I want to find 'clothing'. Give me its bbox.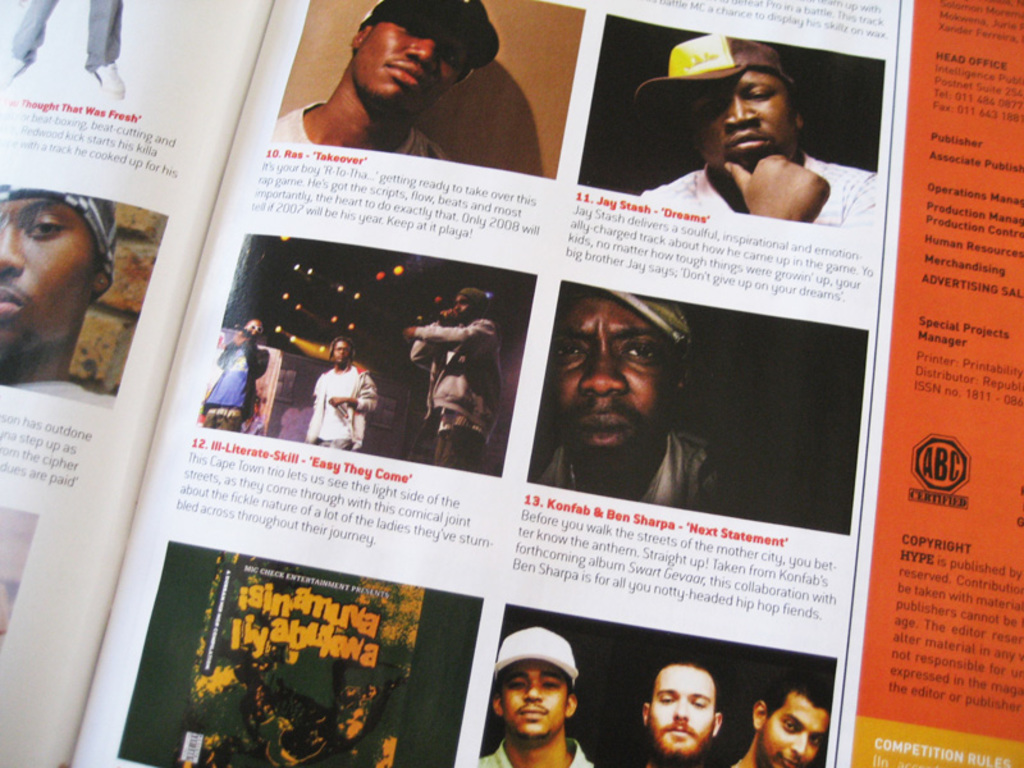
bbox=(212, 343, 265, 435).
